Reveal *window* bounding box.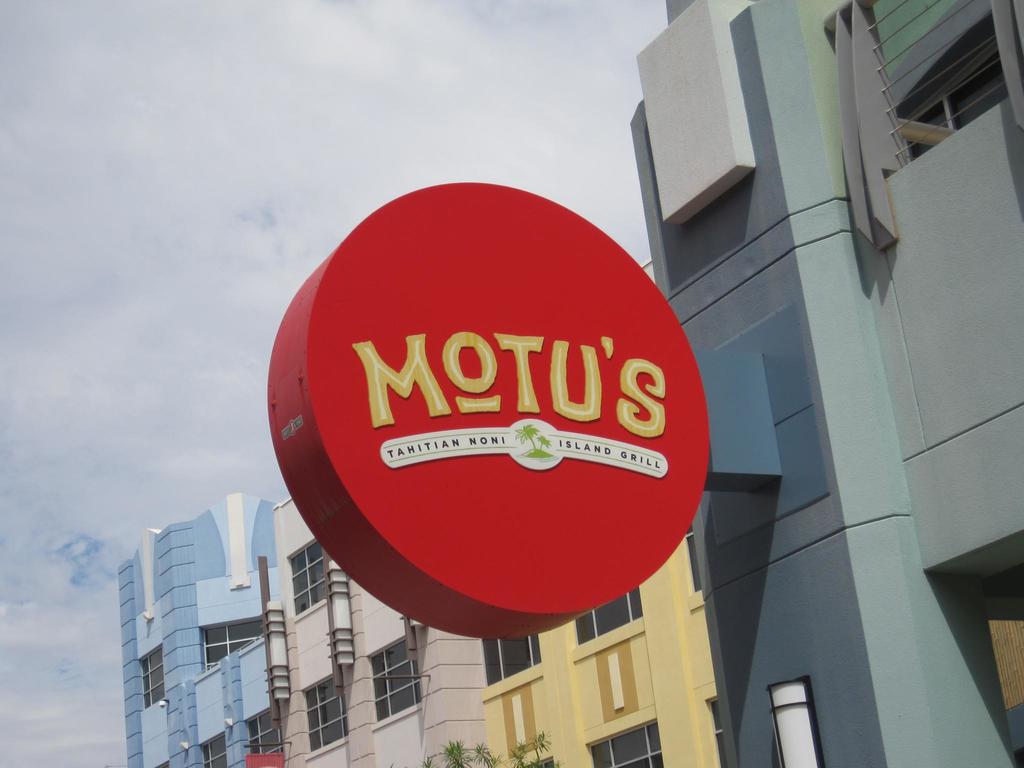
Revealed: (x1=830, y1=20, x2=1008, y2=165).
